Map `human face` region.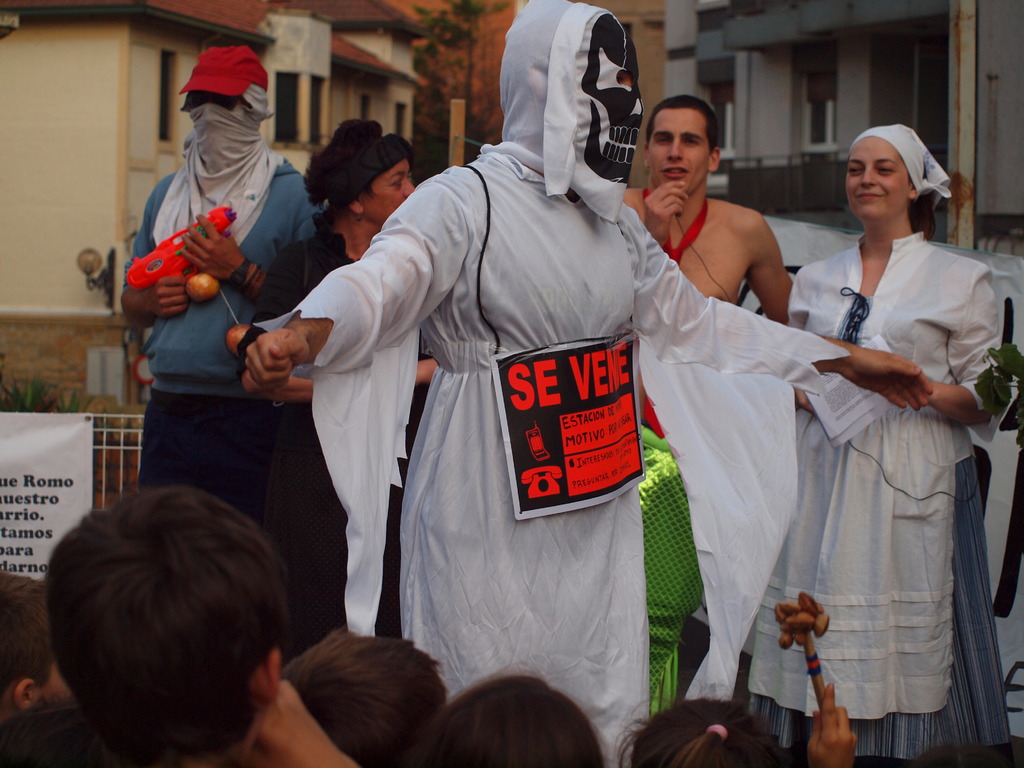
Mapped to region(355, 155, 418, 221).
